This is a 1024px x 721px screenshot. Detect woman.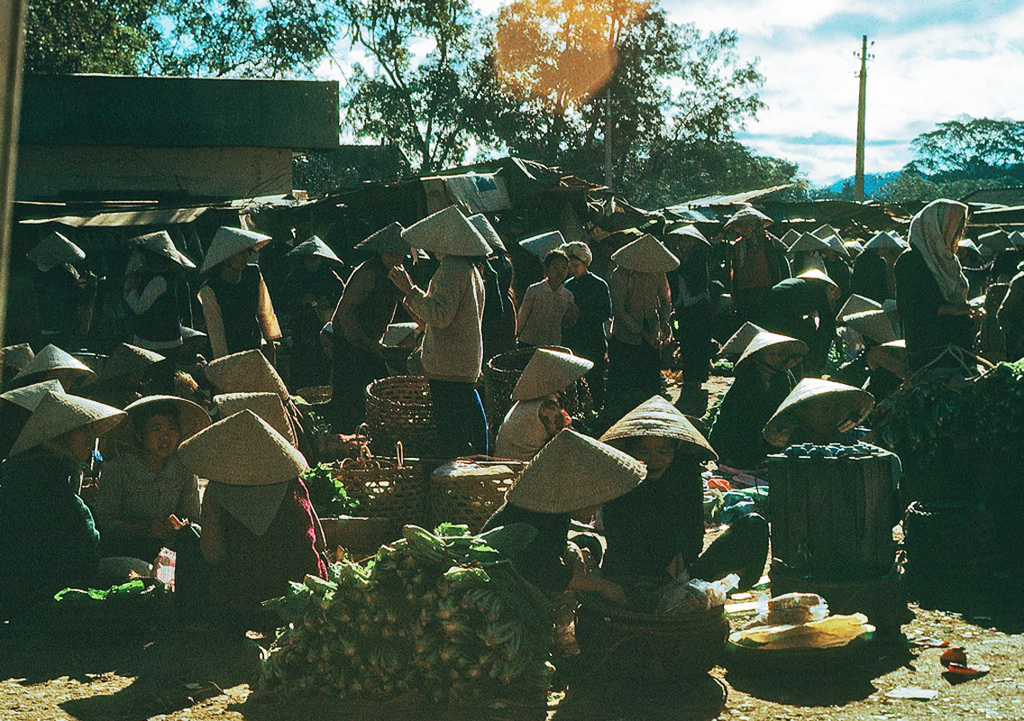
bbox=[891, 201, 1001, 370].
